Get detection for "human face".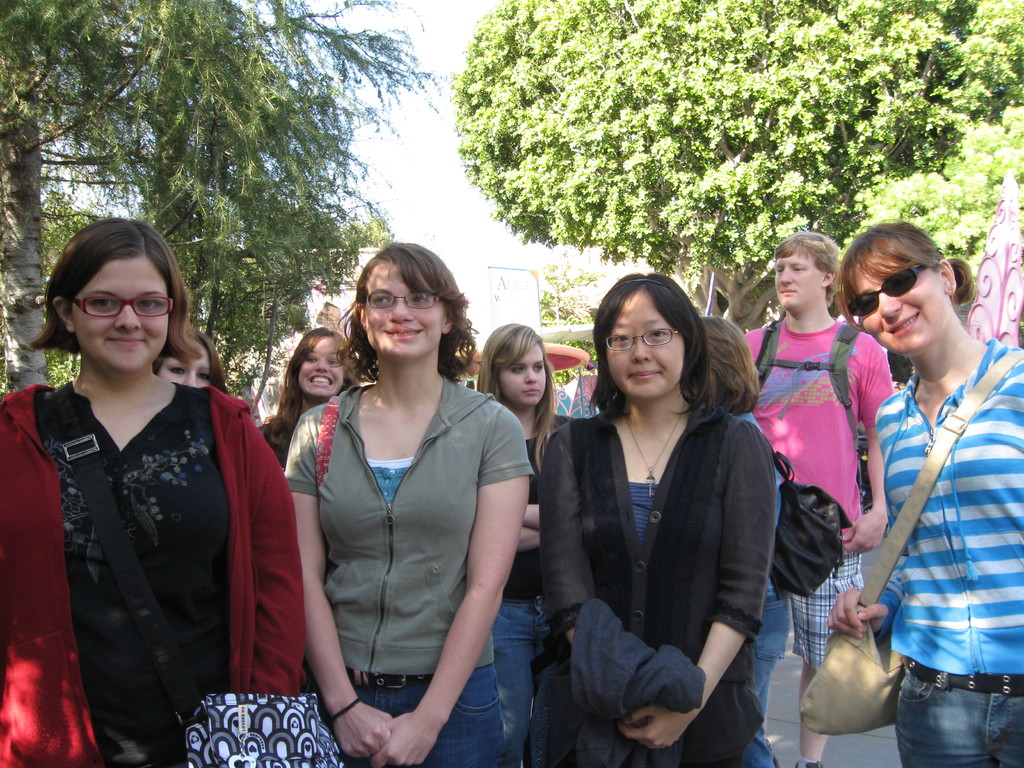
Detection: Rect(850, 257, 940, 353).
